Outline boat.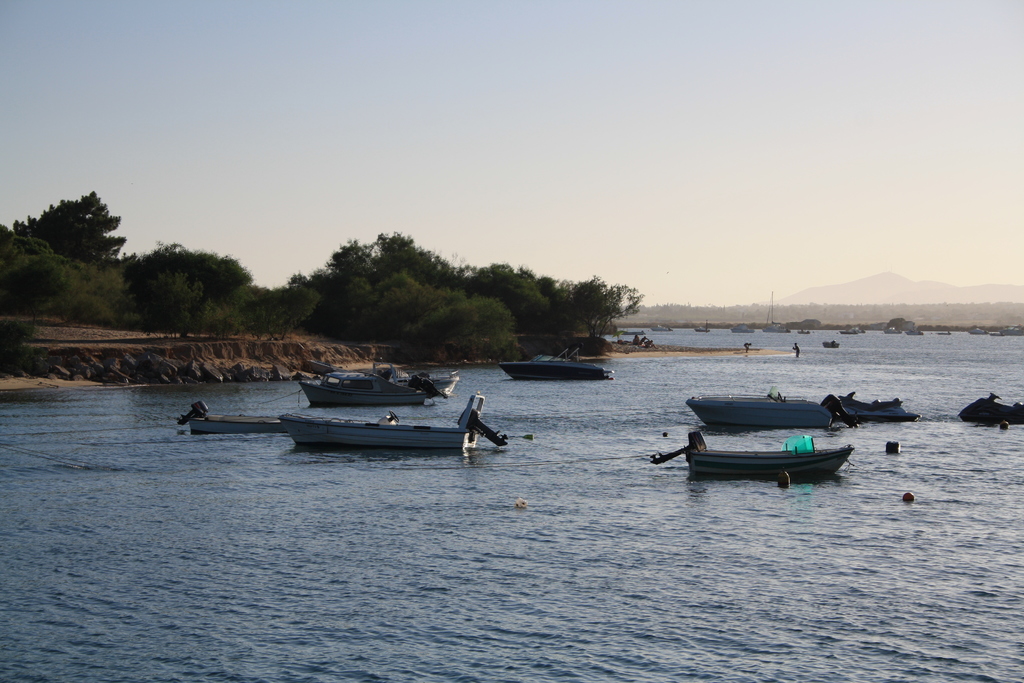
Outline: [690, 394, 830, 432].
